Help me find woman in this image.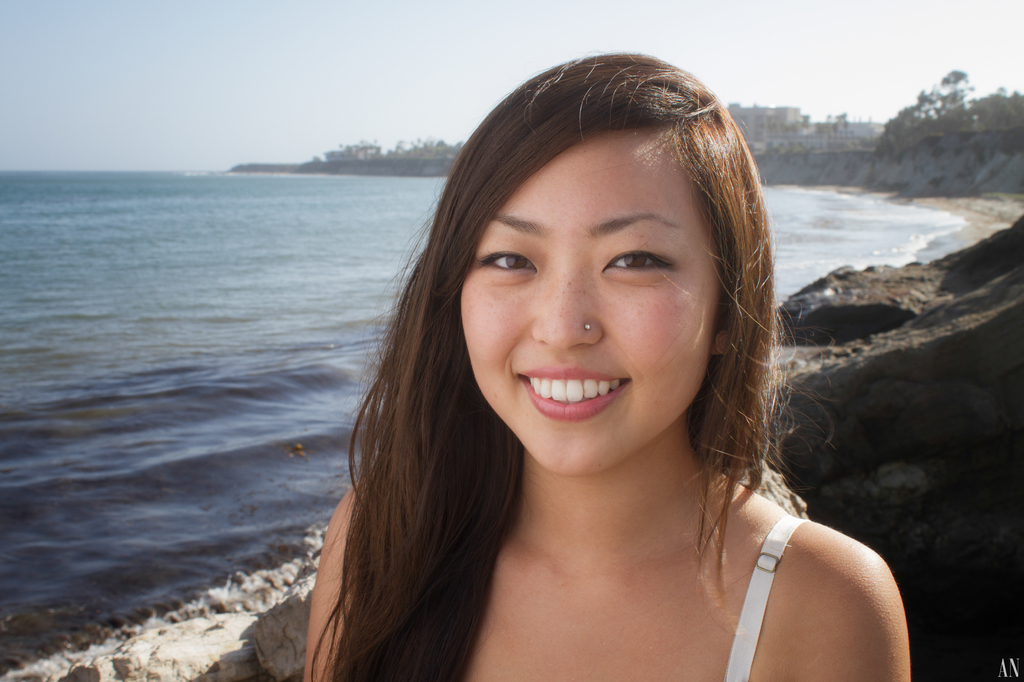
Found it: [253,65,902,681].
